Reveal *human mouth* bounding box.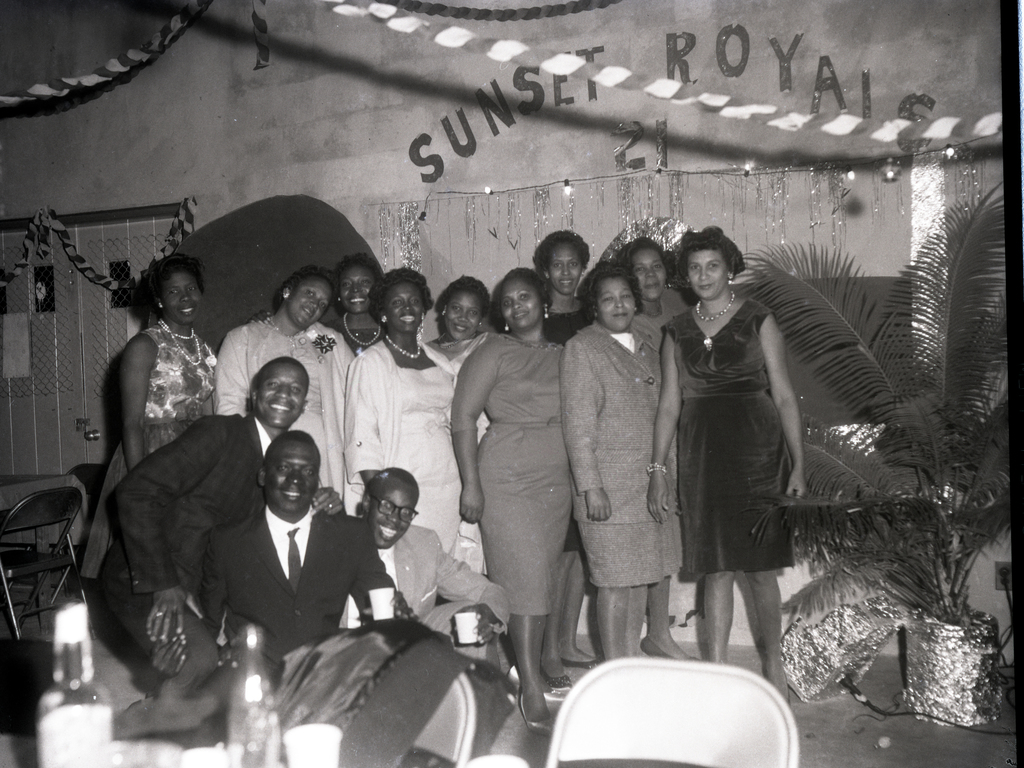
Revealed: (375, 521, 404, 542).
